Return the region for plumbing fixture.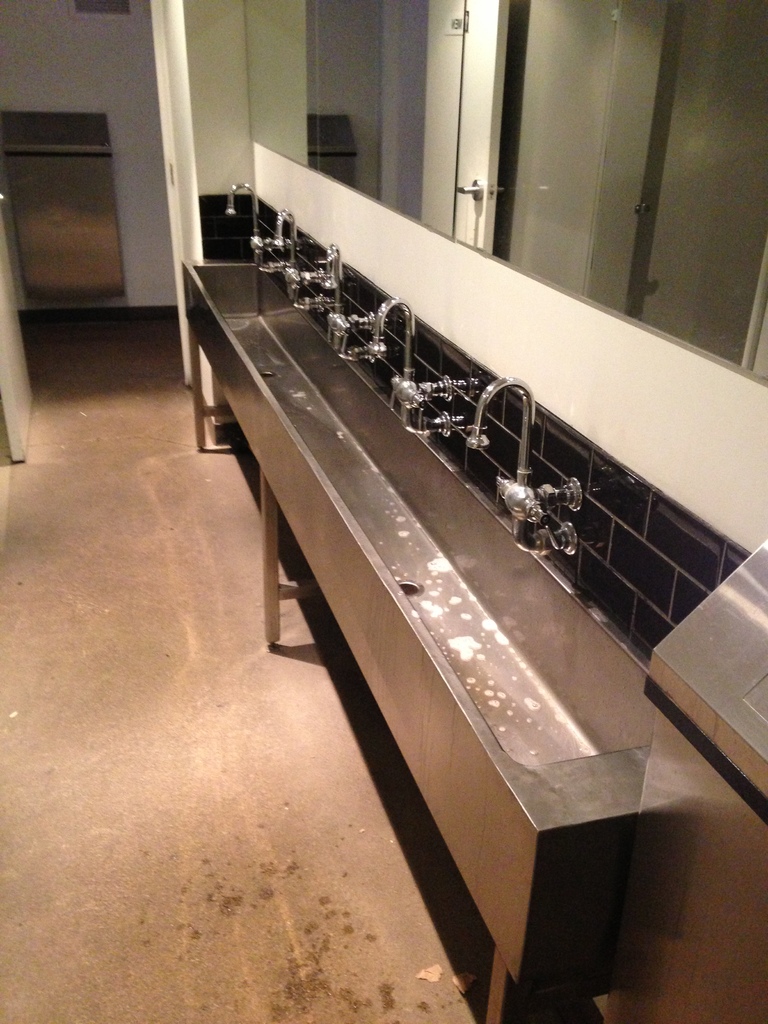
252,205,306,281.
